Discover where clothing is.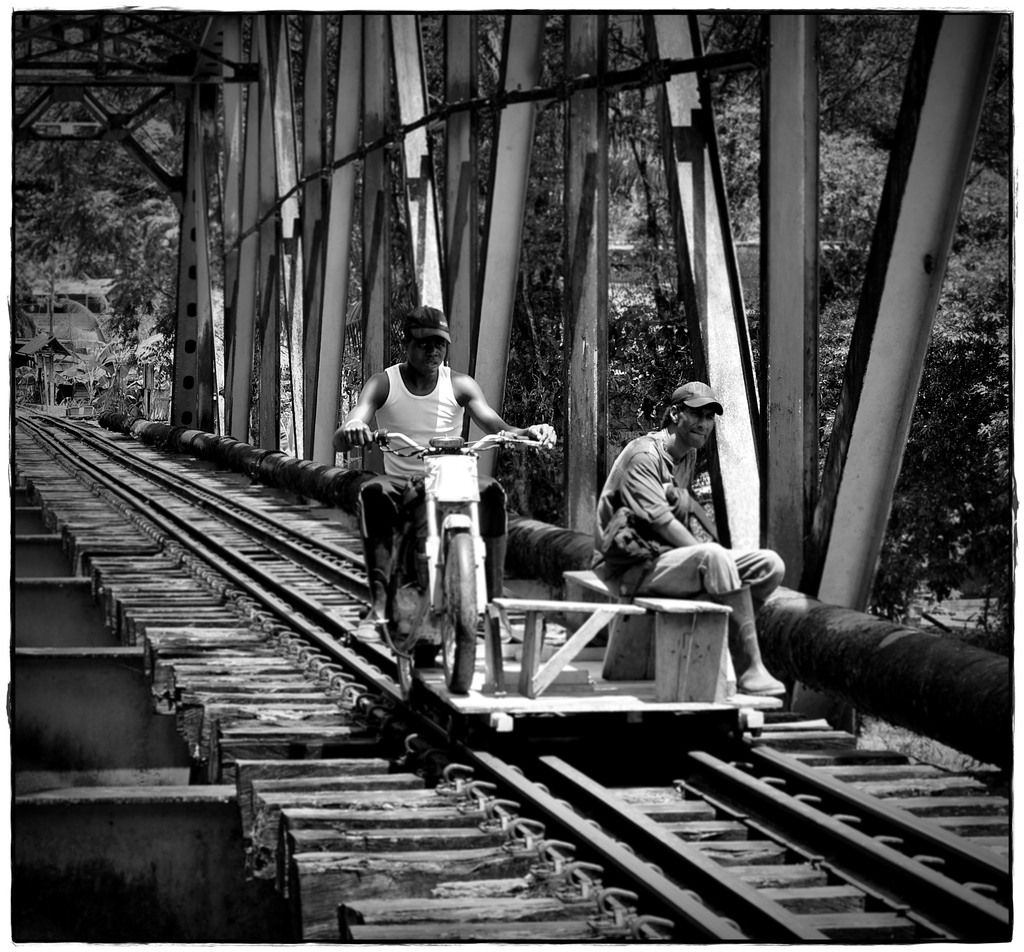
Discovered at left=349, top=325, right=515, bottom=496.
